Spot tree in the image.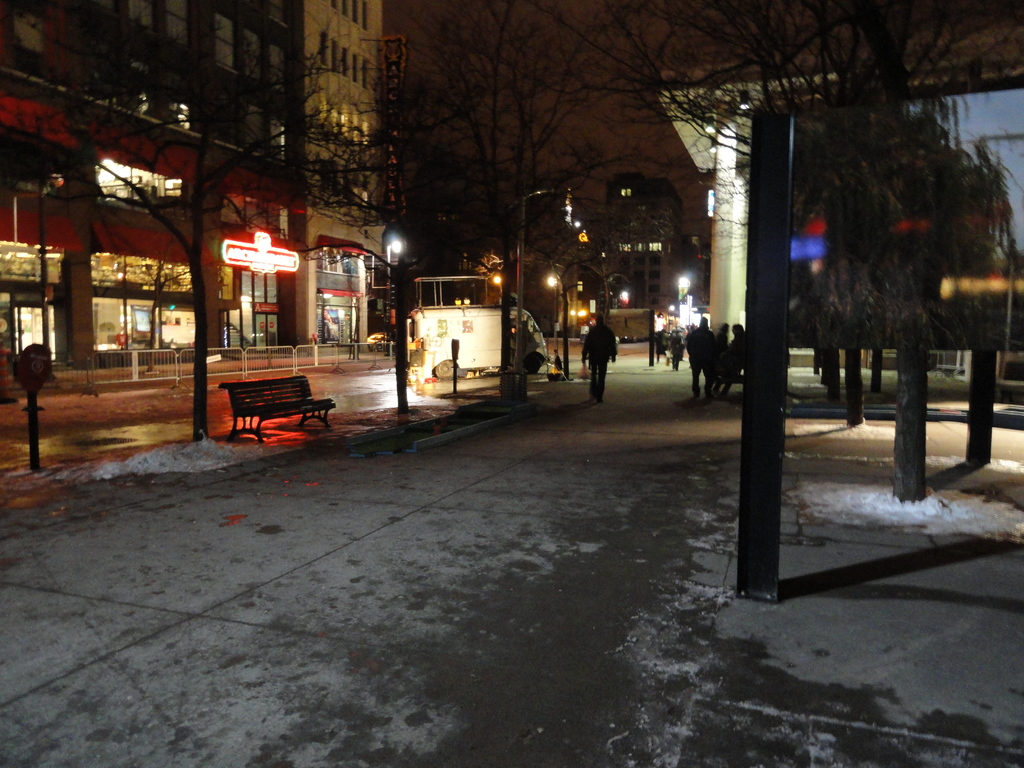
tree found at x1=532 y1=0 x2=1023 y2=512.
